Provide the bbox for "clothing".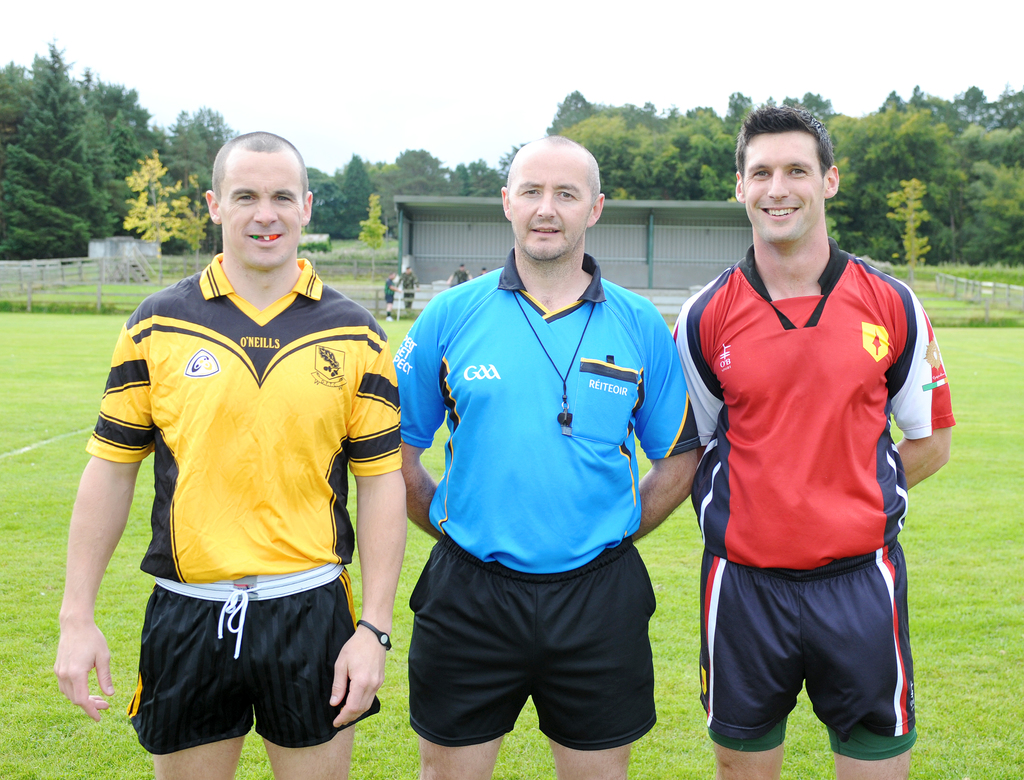
(left=74, top=249, right=428, bottom=758).
